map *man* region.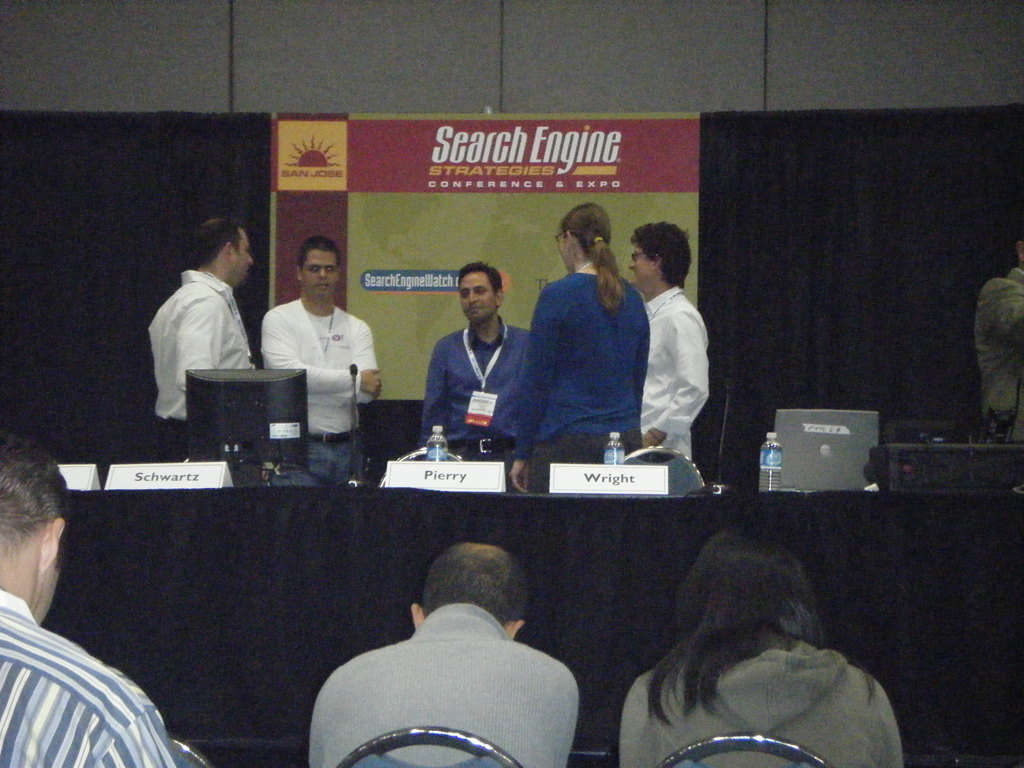
Mapped to x1=144 y1=214 x2=260 y2=463.
